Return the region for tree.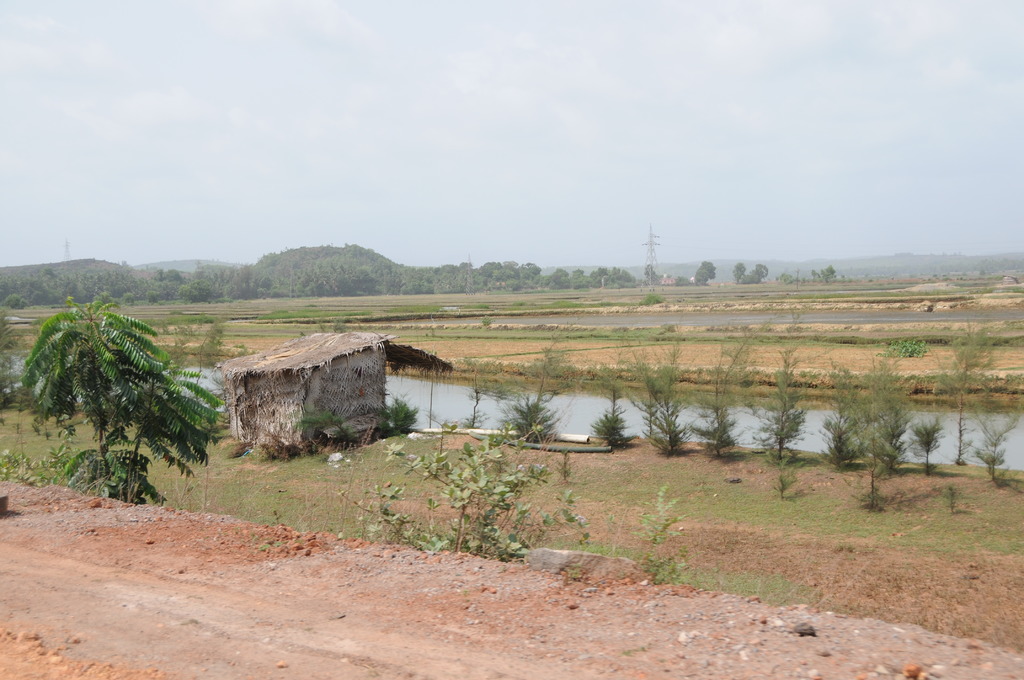
[left=733, top=260, right=747, bottom=286].
